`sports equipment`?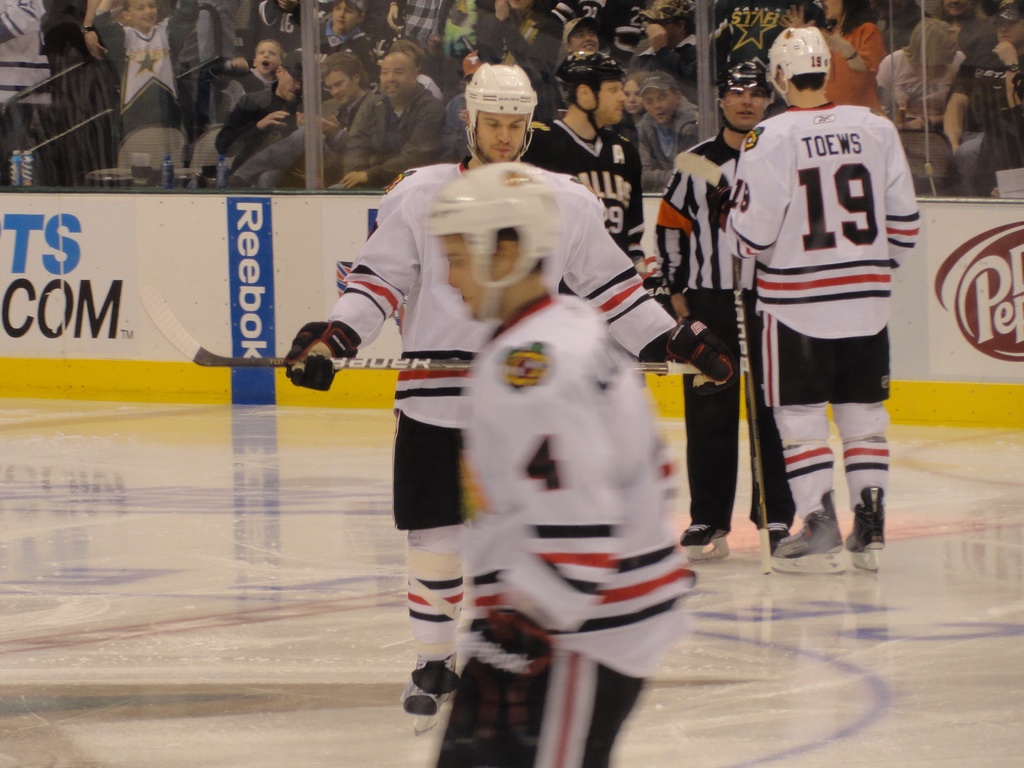
bbox=[764, 29, 829, 108]
